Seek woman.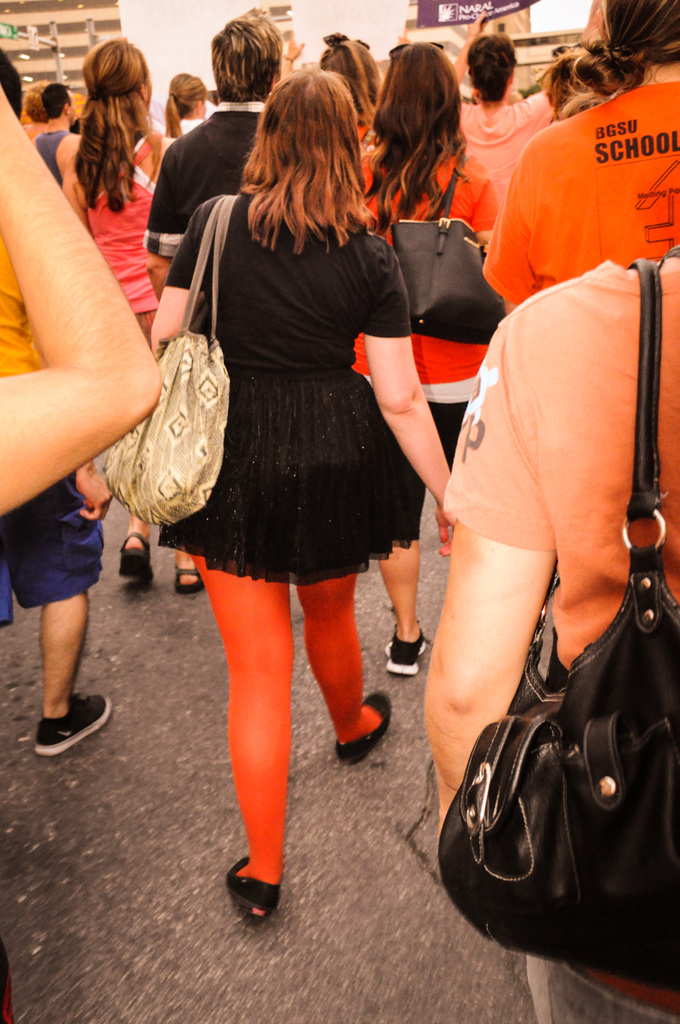
bbox=[159, 74, 218, 141].
